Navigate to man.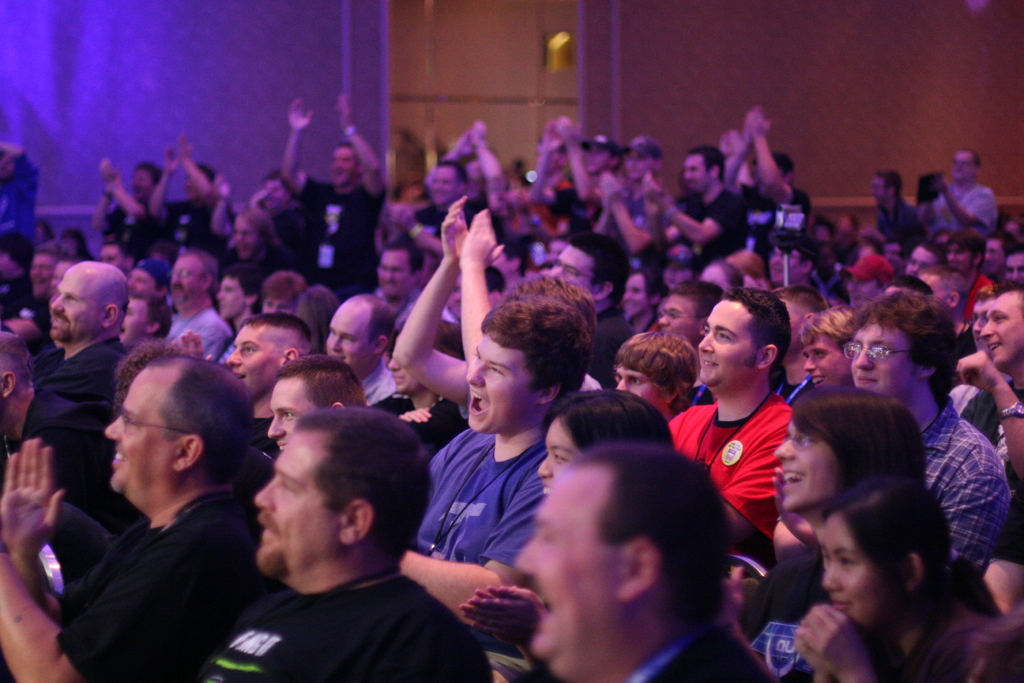
Navigation target: bbox=(0, 336, 102, 528).
